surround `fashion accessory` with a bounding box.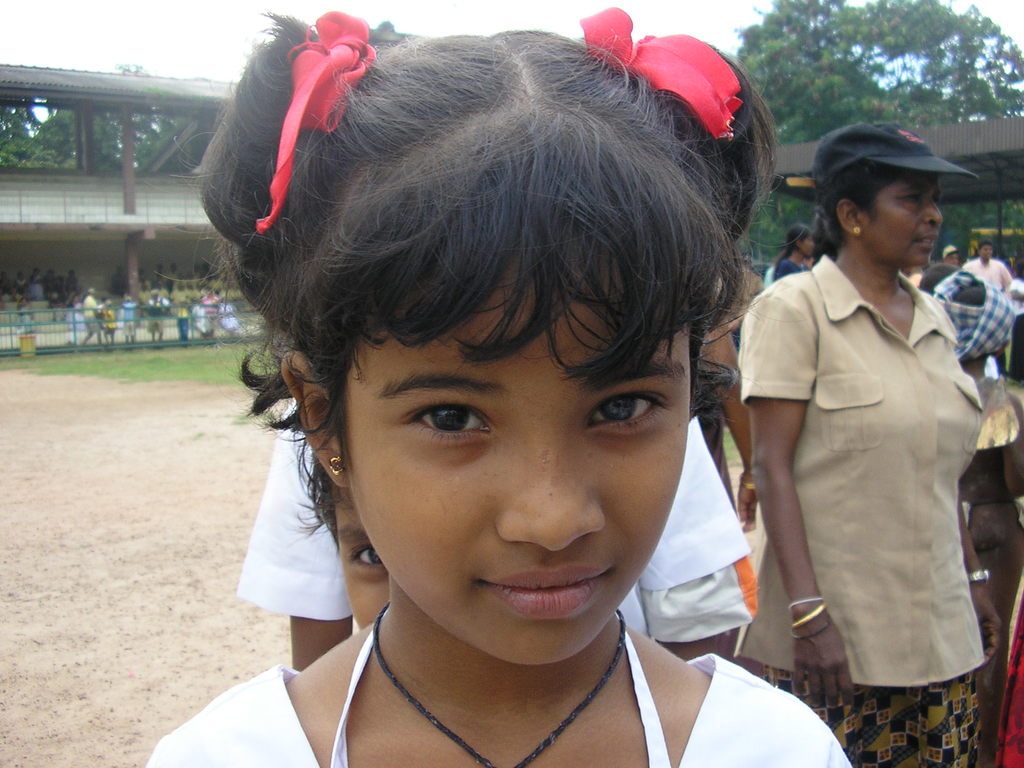
select_region(580, 8, 747, 140).
